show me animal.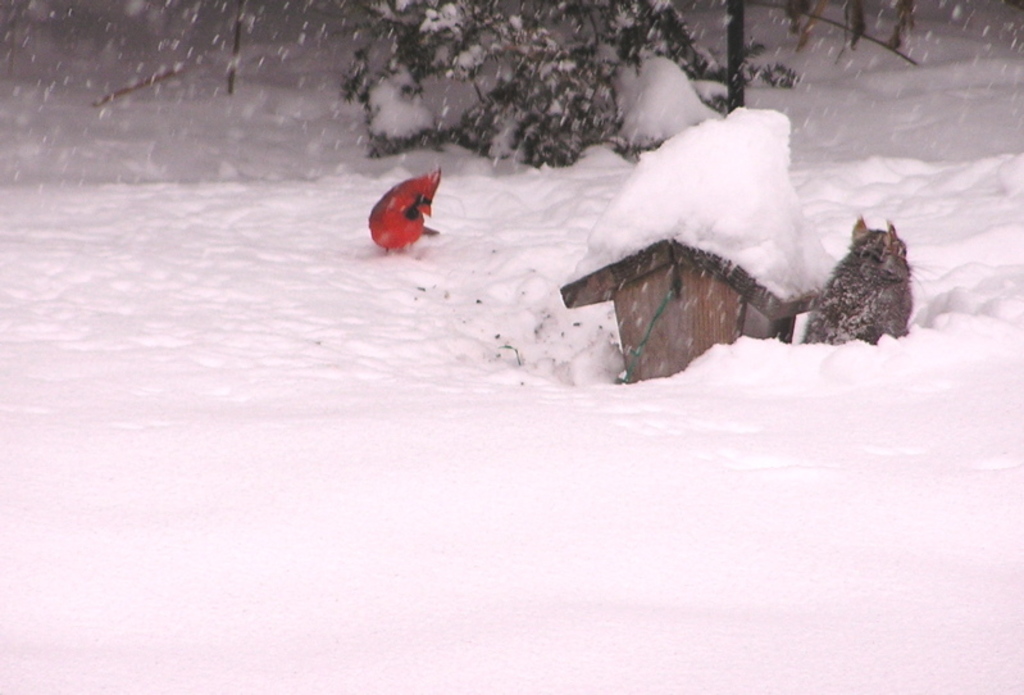
animal is here: box=[802, 210, 924, 348].
